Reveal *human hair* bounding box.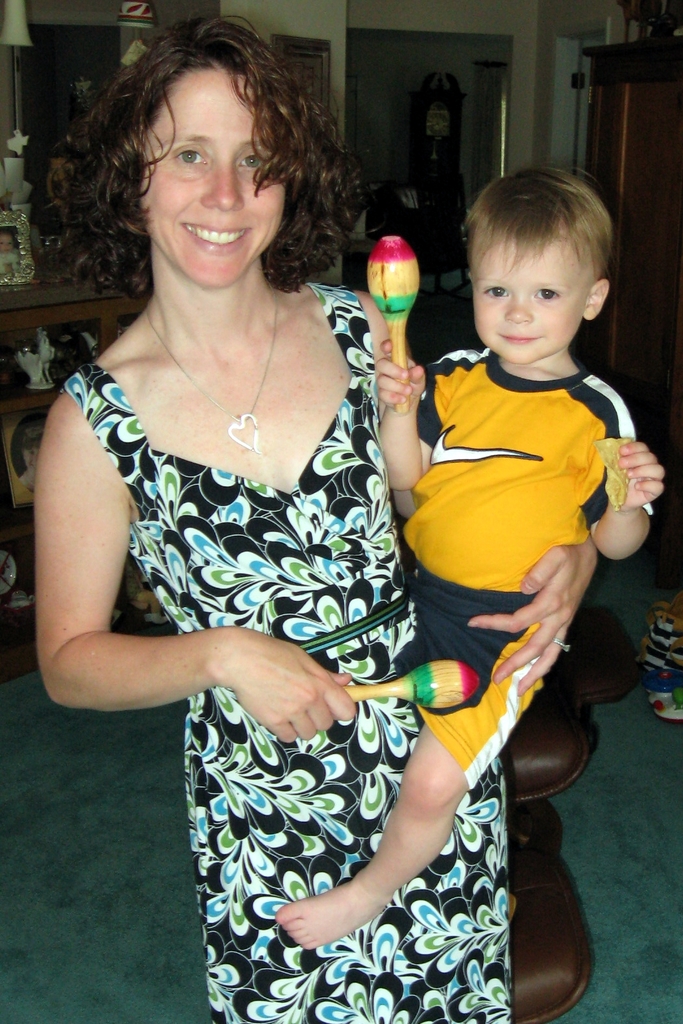
Revealed: {"left": 461, "top": 167, "right": 618, "bottom": 290}.
